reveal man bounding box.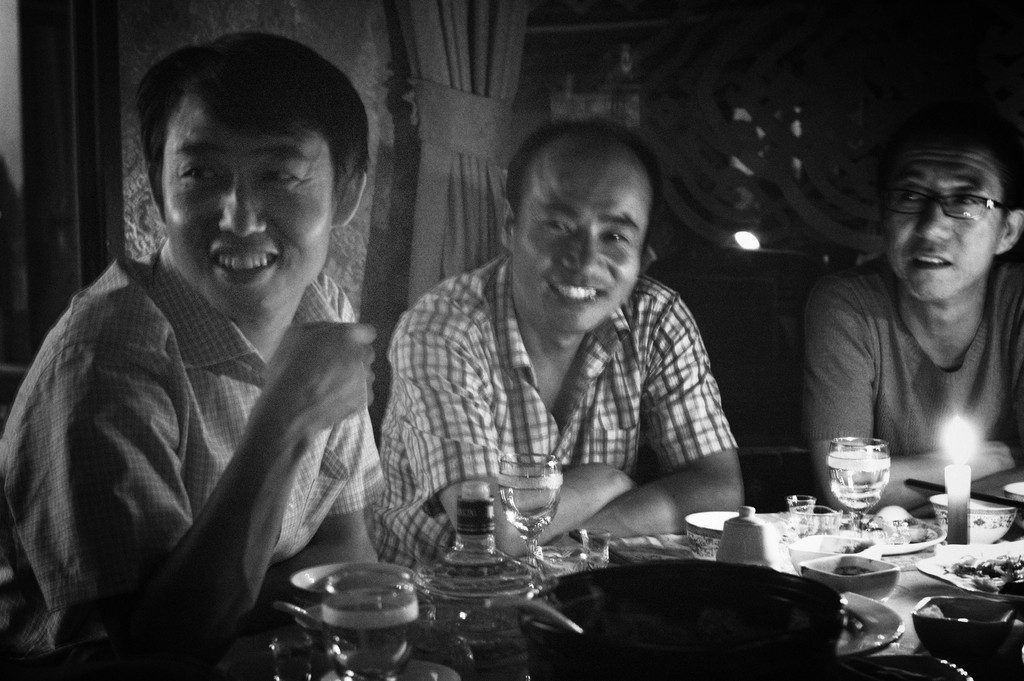
Revealed: locate(804, 113, 1023, 529).
